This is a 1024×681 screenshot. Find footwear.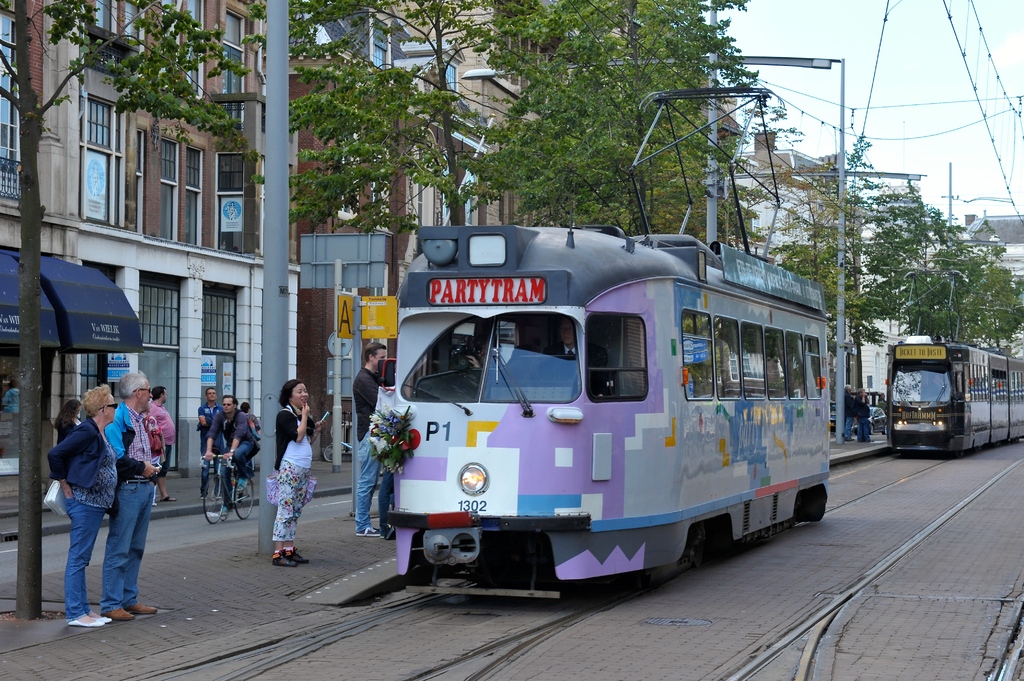
Bounding box: (161,494,175,501).
